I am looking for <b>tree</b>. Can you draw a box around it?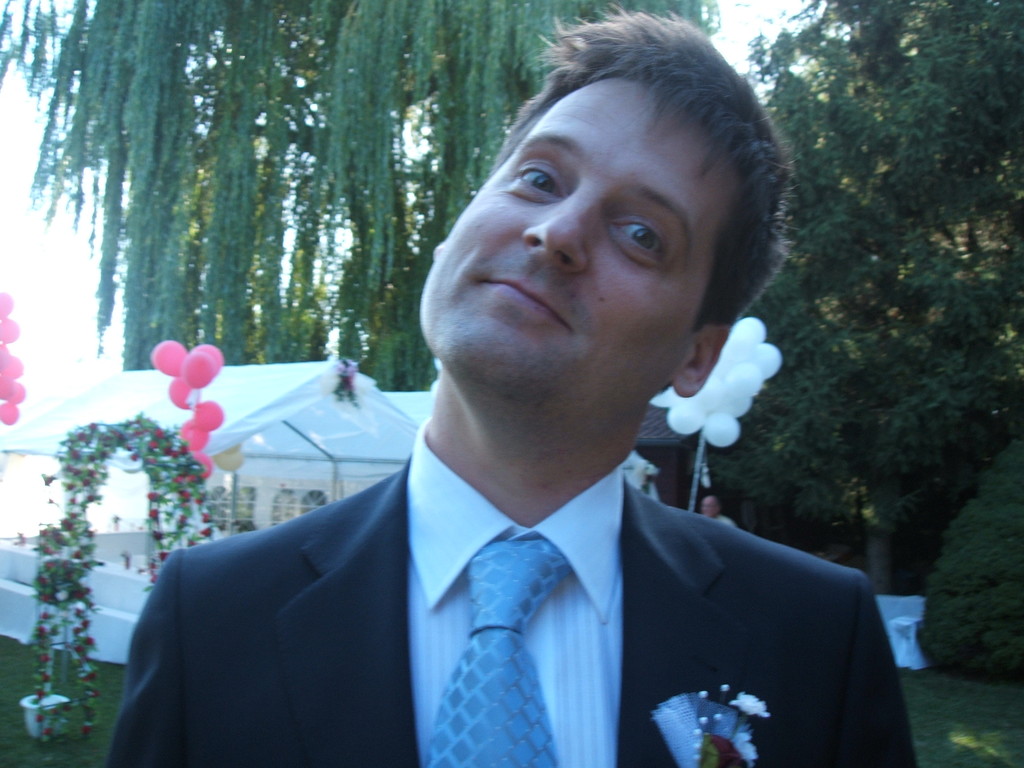
Sure, the bounding box is bbox=[0, 1, 722, 394].
